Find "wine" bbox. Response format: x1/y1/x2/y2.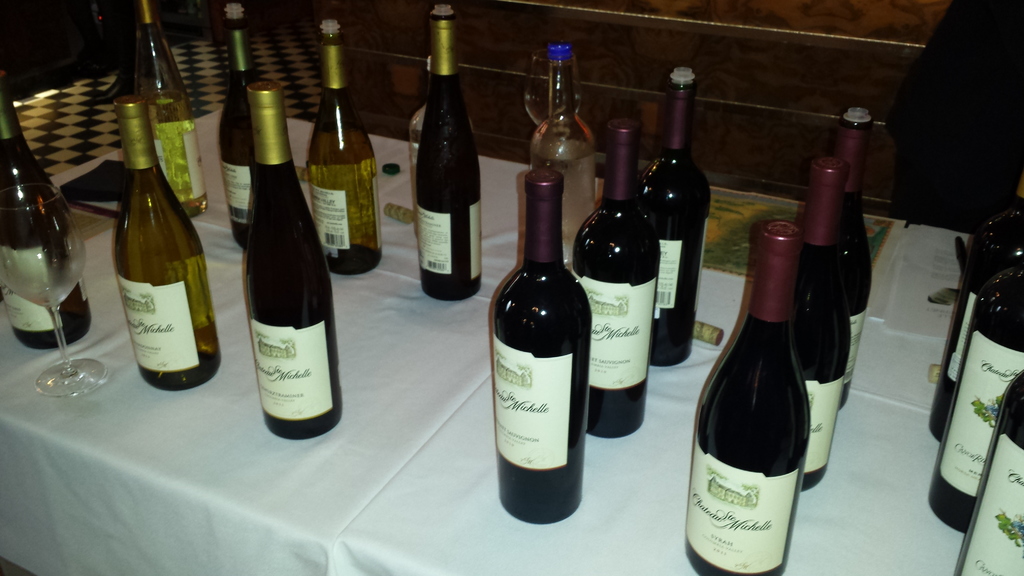
525/42/604/266.
